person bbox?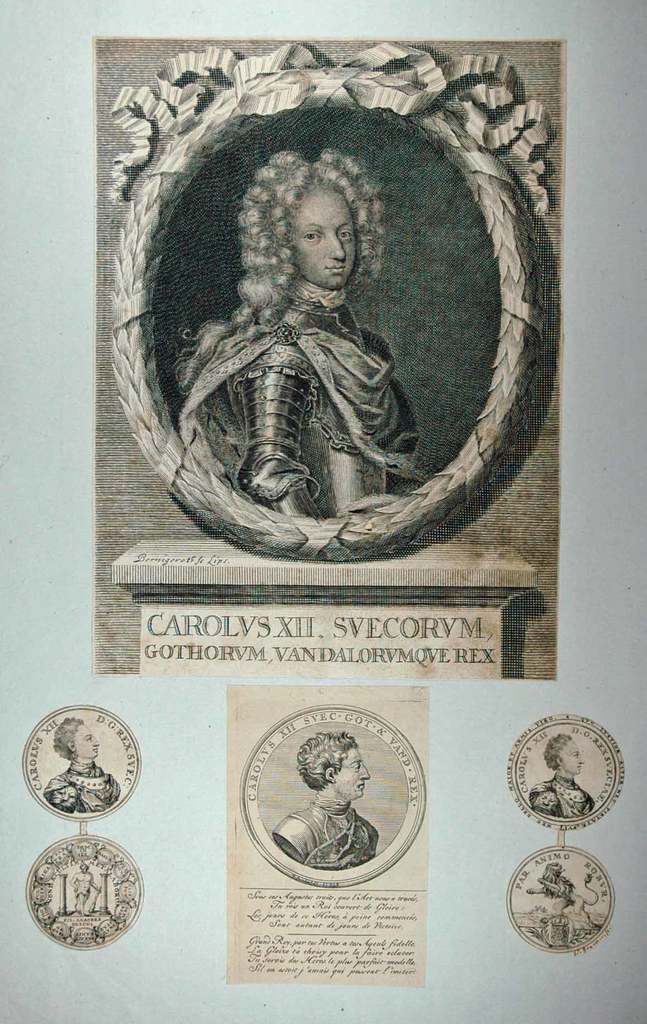
(531, 736, 595, 824)
